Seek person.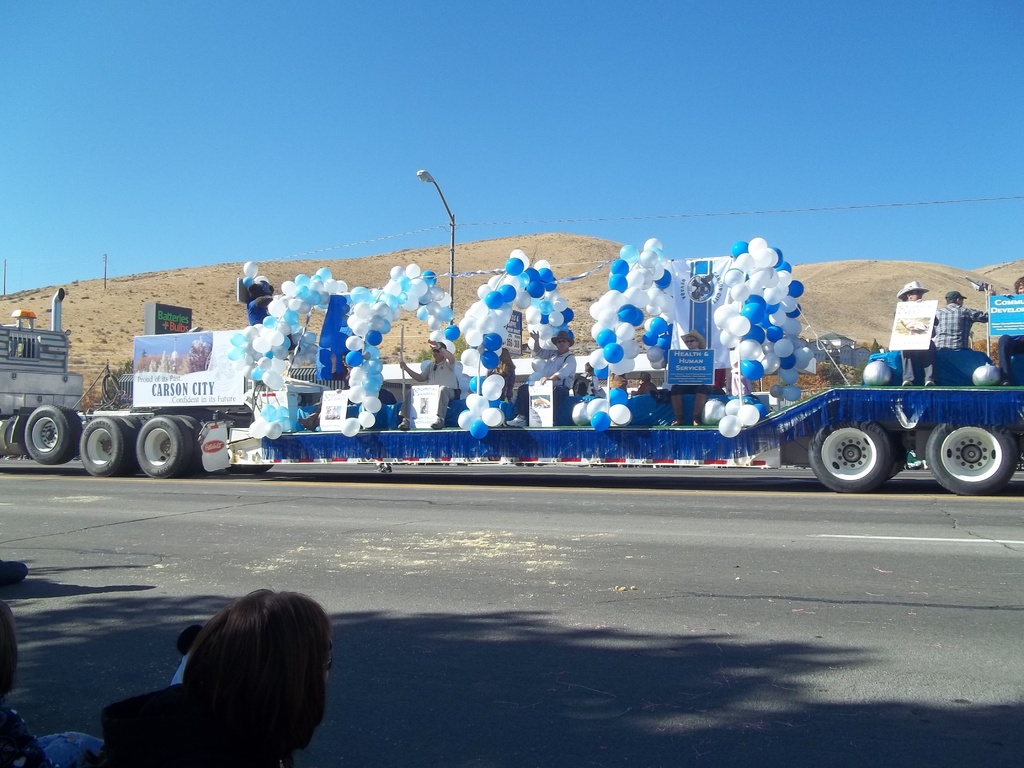
box=[665, 326, 721, 424].
